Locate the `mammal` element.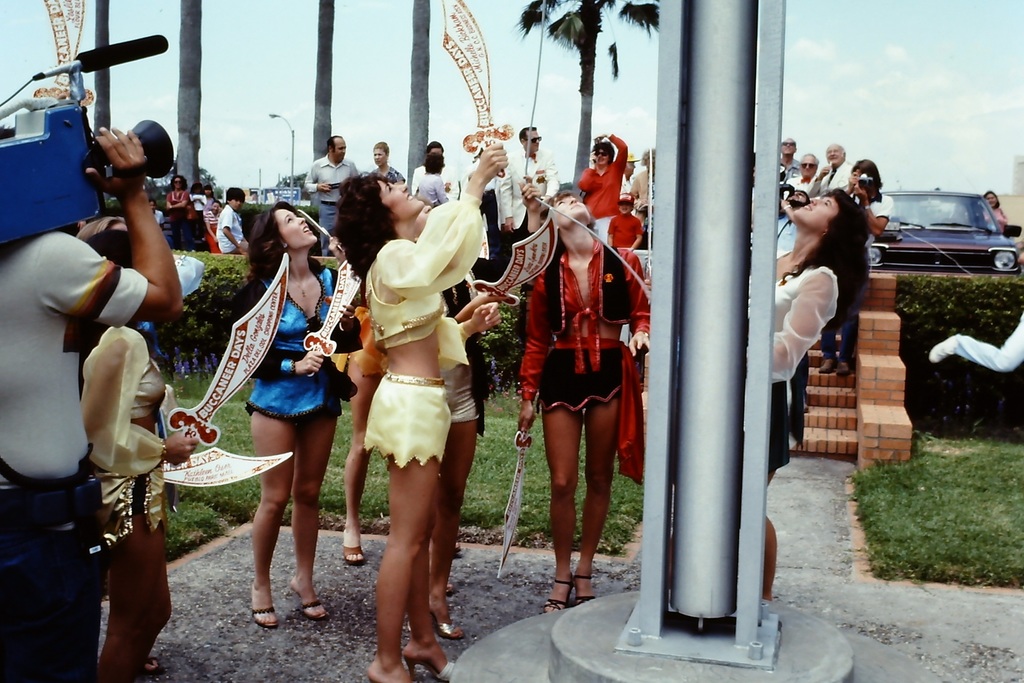
Element bbox: box=[738, 188, 867, 587].
